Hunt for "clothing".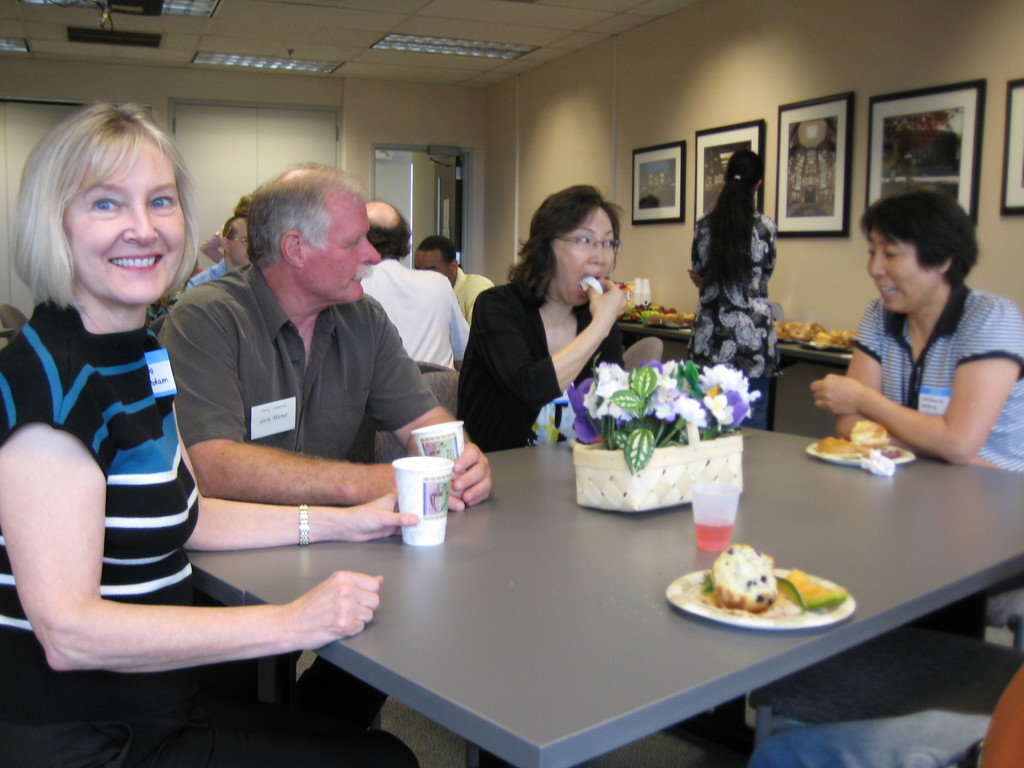
Hunted down at (851, 282, 1023, 631).
